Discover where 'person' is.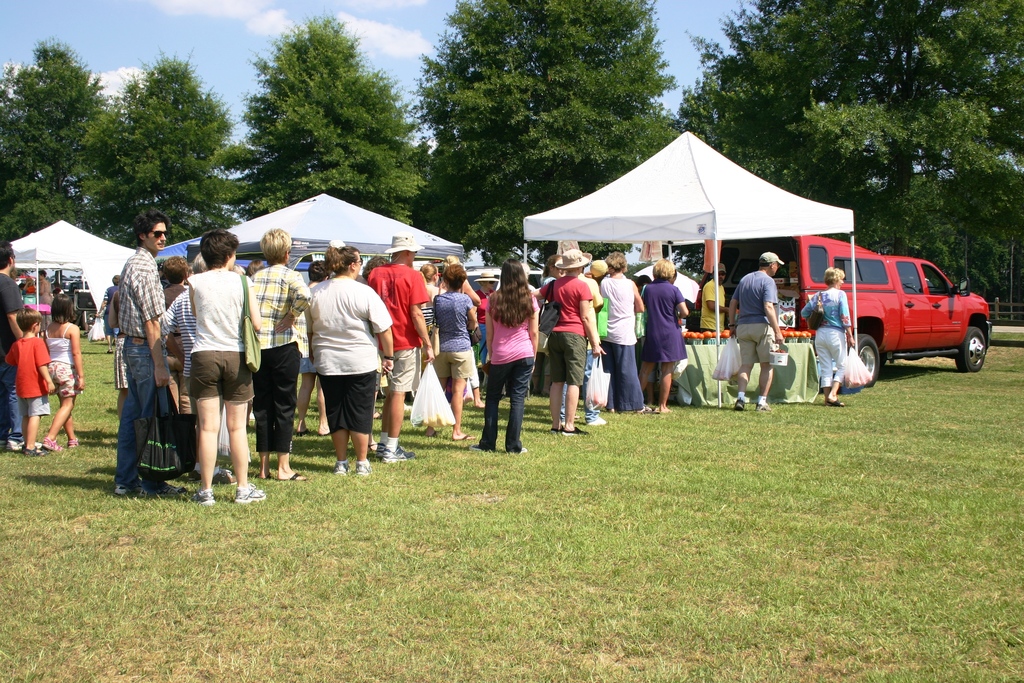
Discovered at (700, 265, 731, 334).
